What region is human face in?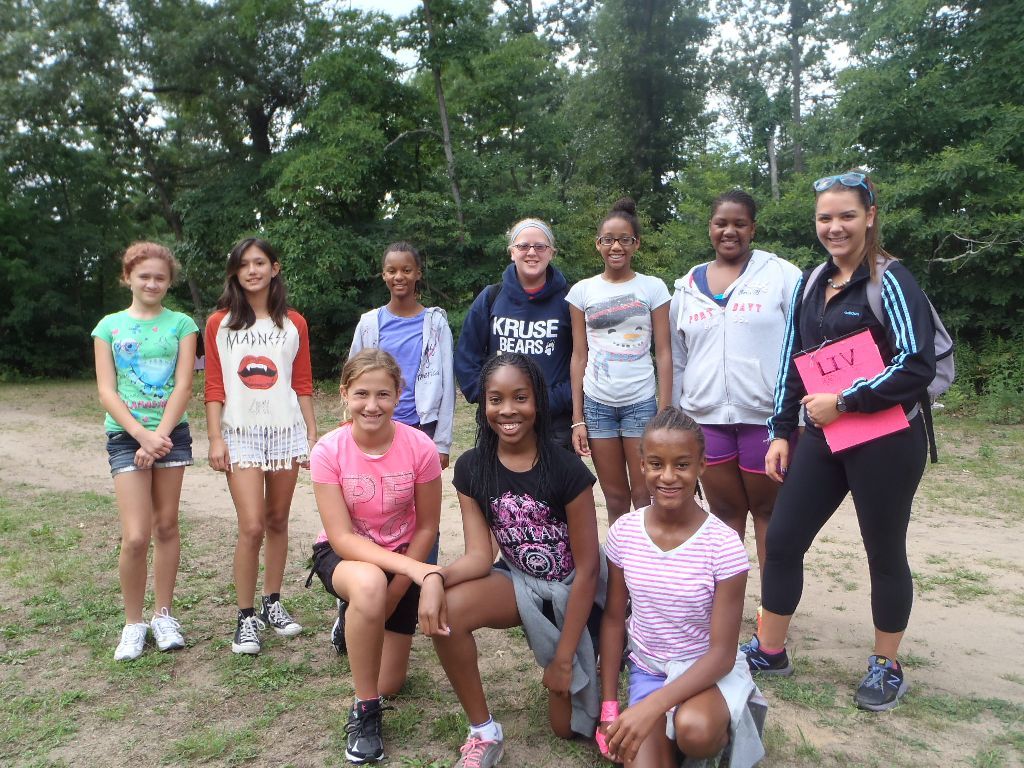
[x1=343, y1=372, x2=397, y2=436].
